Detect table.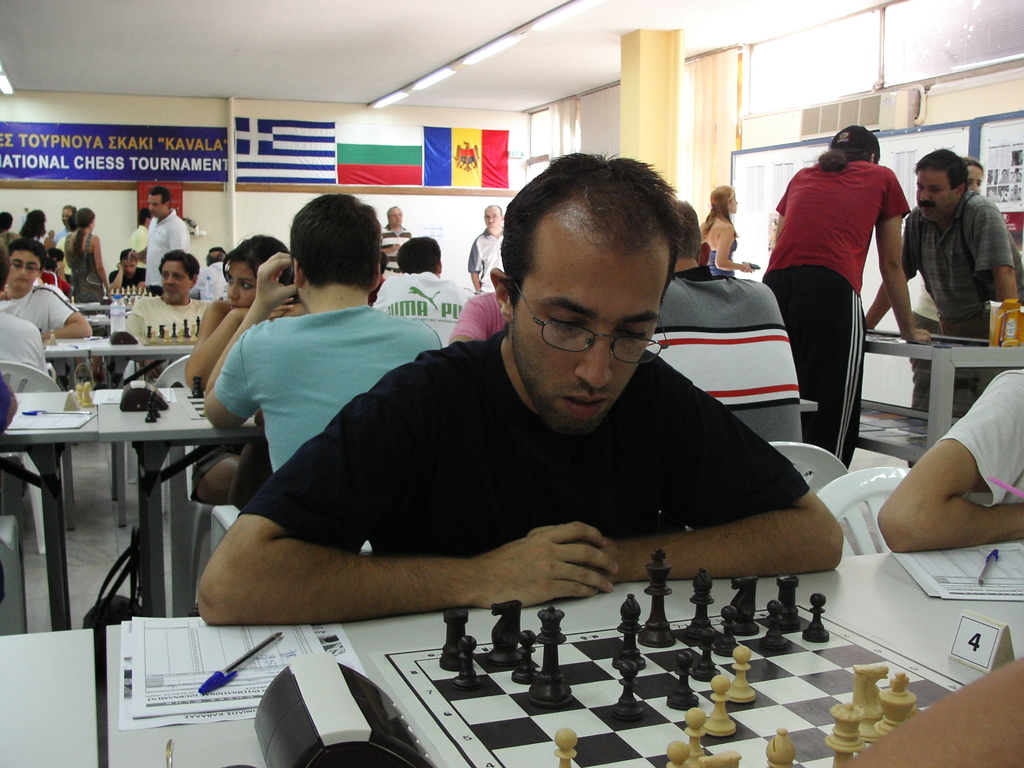
Detected at bbox=[38, 325, 205, 396].
